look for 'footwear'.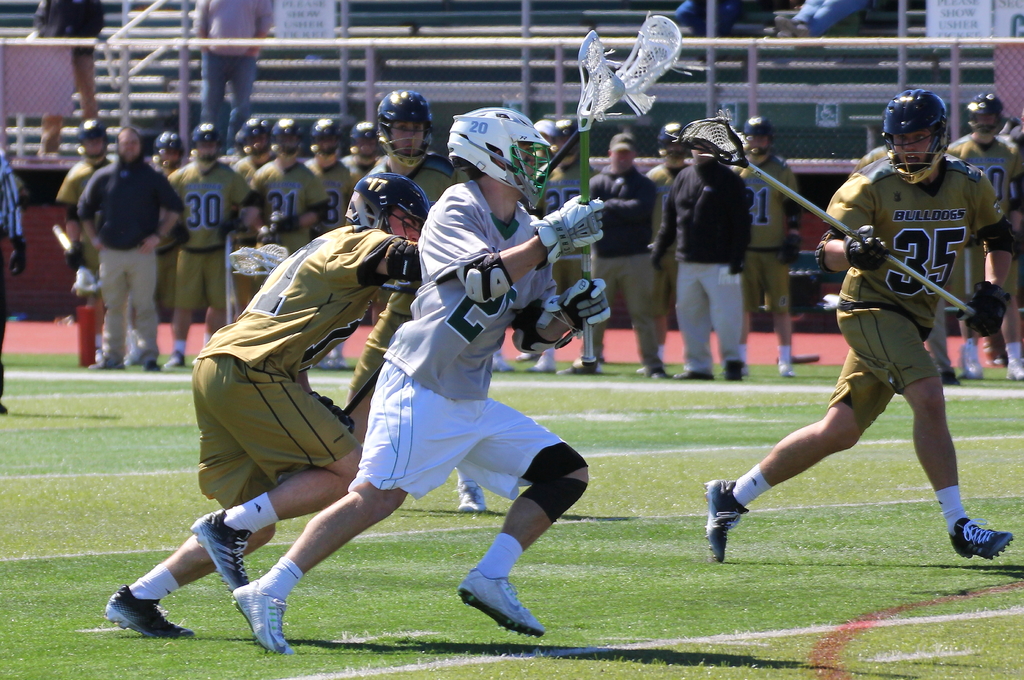
Found: 191 506 252 591.
